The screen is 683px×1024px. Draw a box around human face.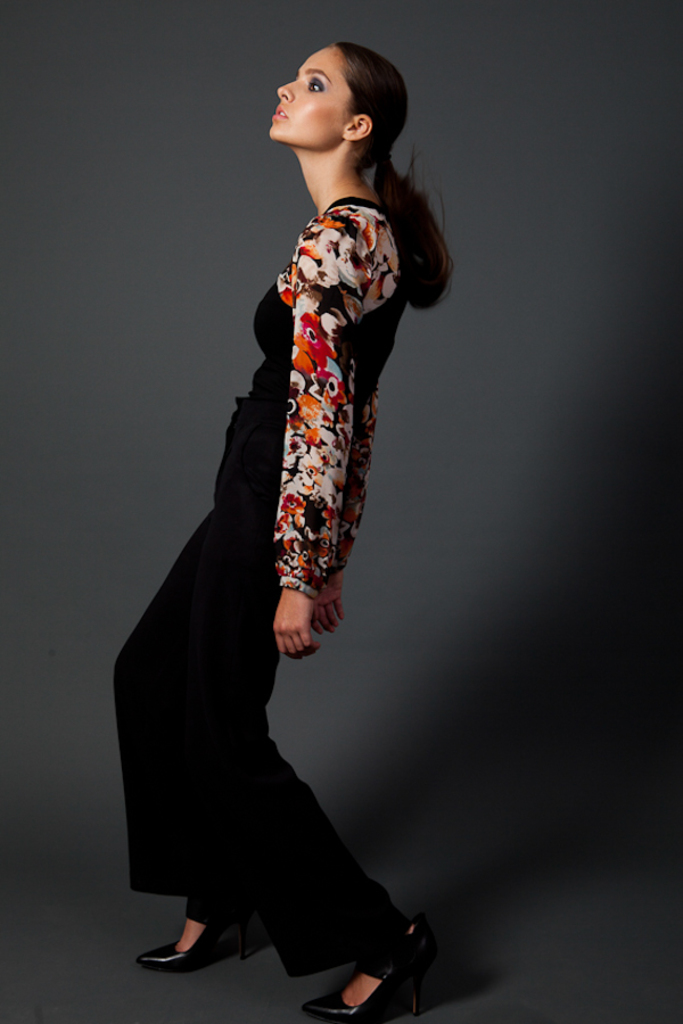
266,46,356,152.
